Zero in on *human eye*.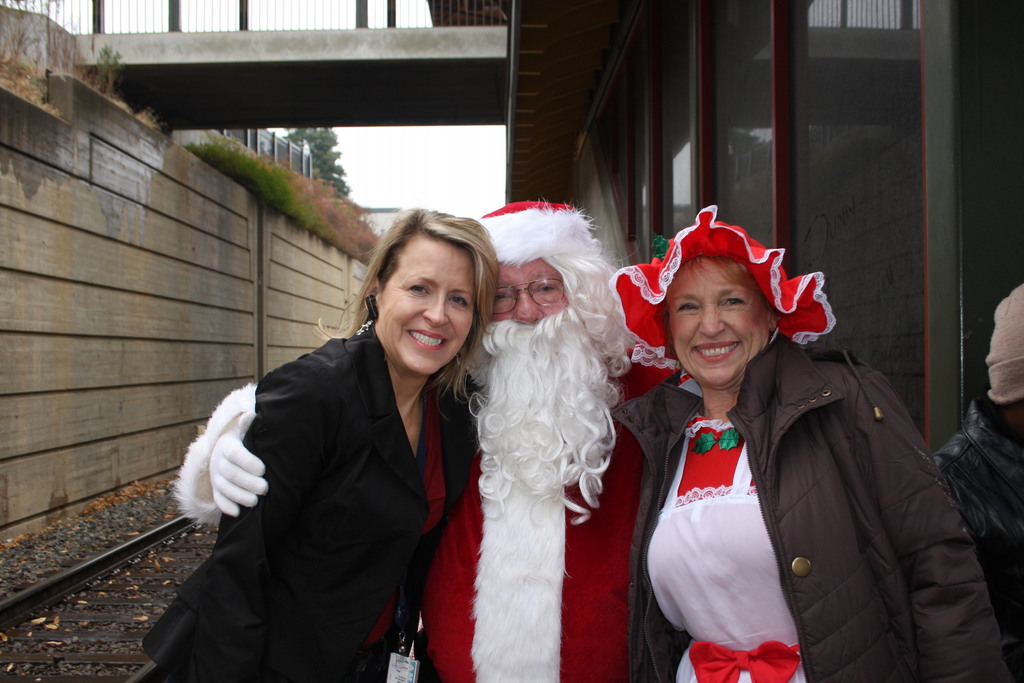
Zeroed in: <bbox>404, 283, 430, 295</bbox>.
